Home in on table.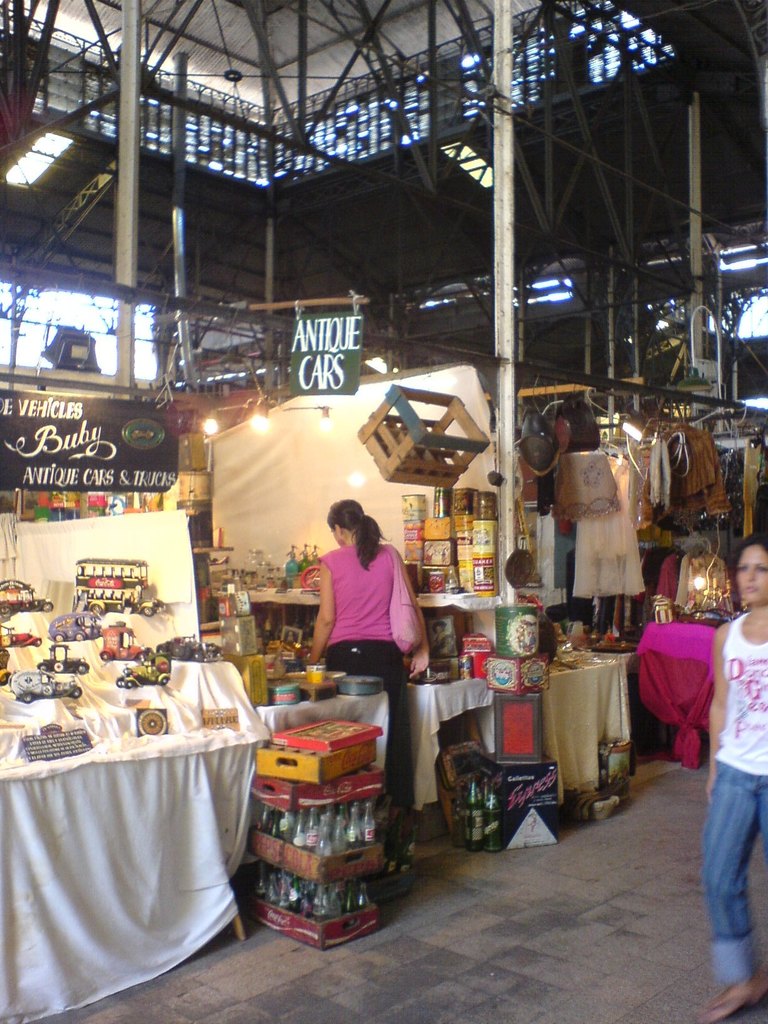
Homed in at 24,659,304,995.
